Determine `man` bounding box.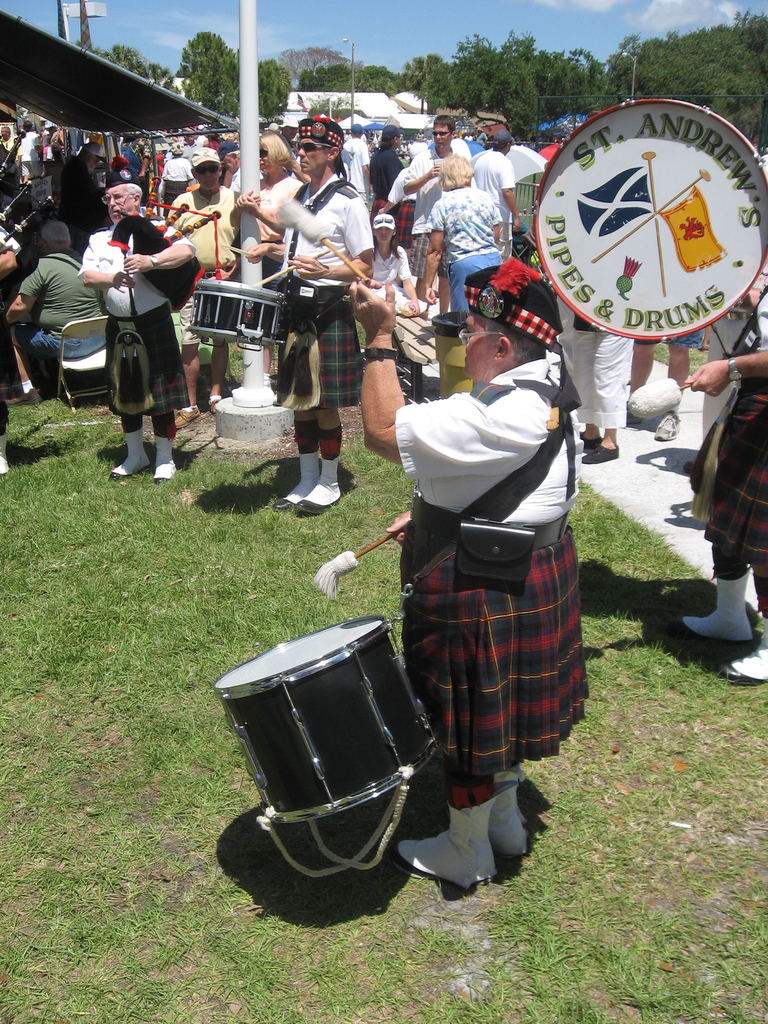
Determined: <bbox>85, 157, 193, 465</bbox>.
